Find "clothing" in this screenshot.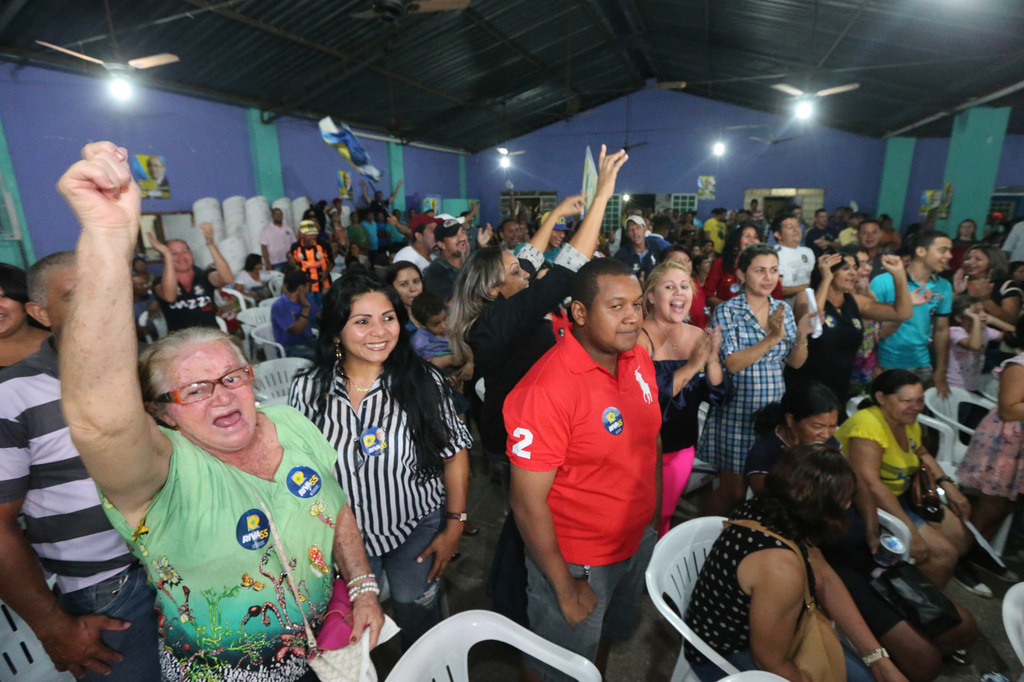
The bounding box for "clothing" is BBox(723, 423, 811, 491).
